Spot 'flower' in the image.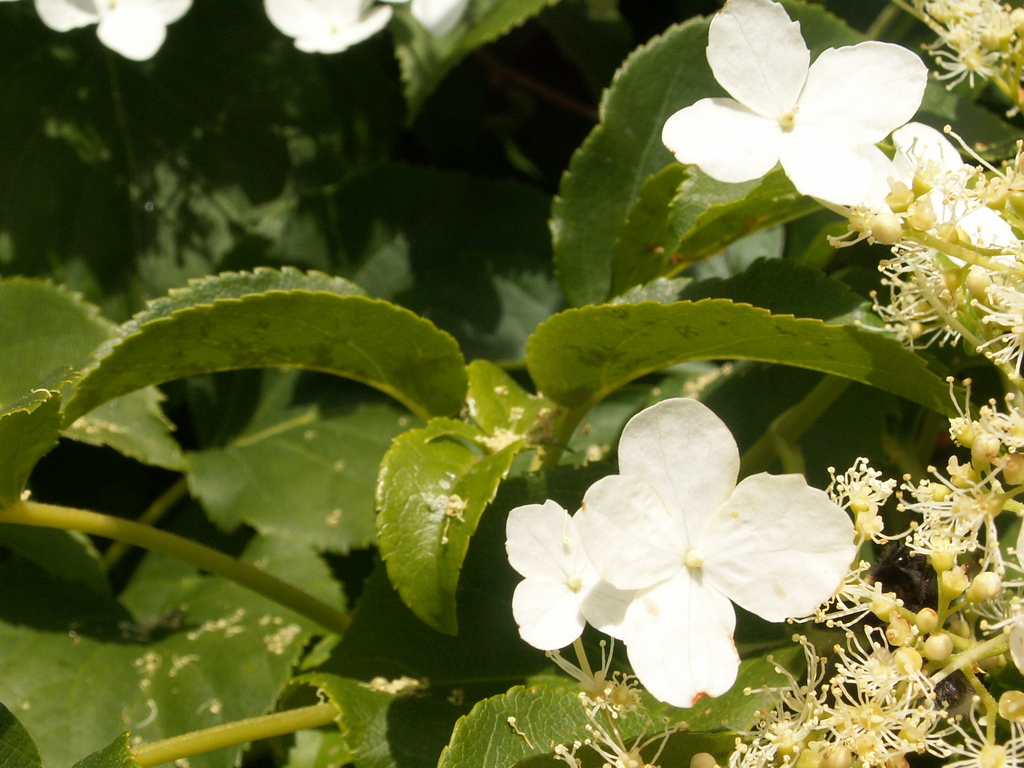
'flower' found at detection(685, 19, 932, 212).
